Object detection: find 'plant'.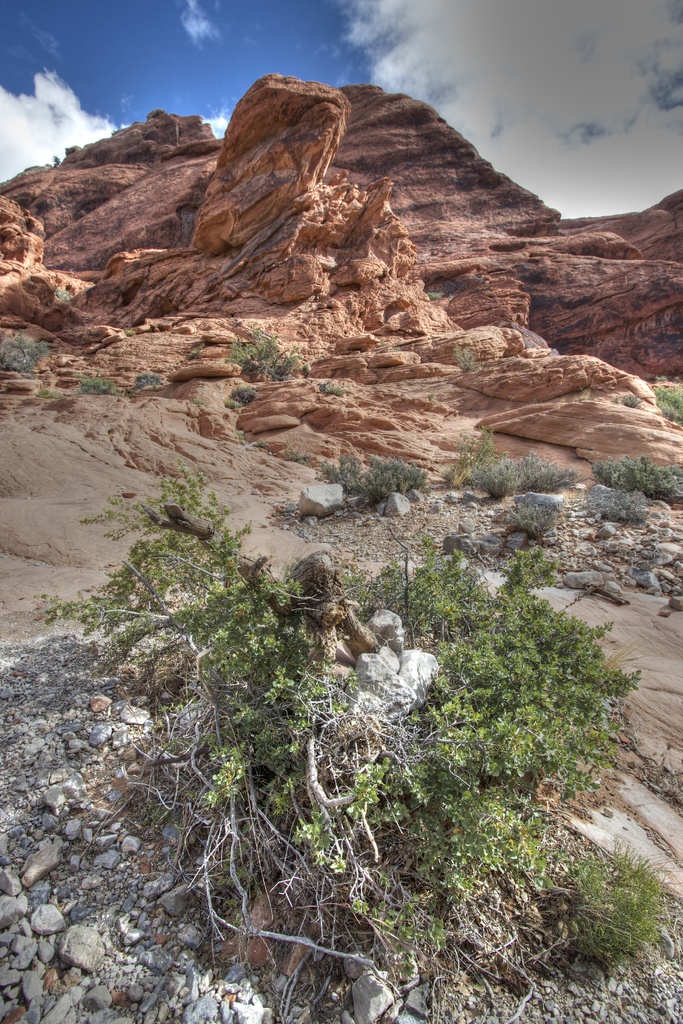
(122,328,136,337).
